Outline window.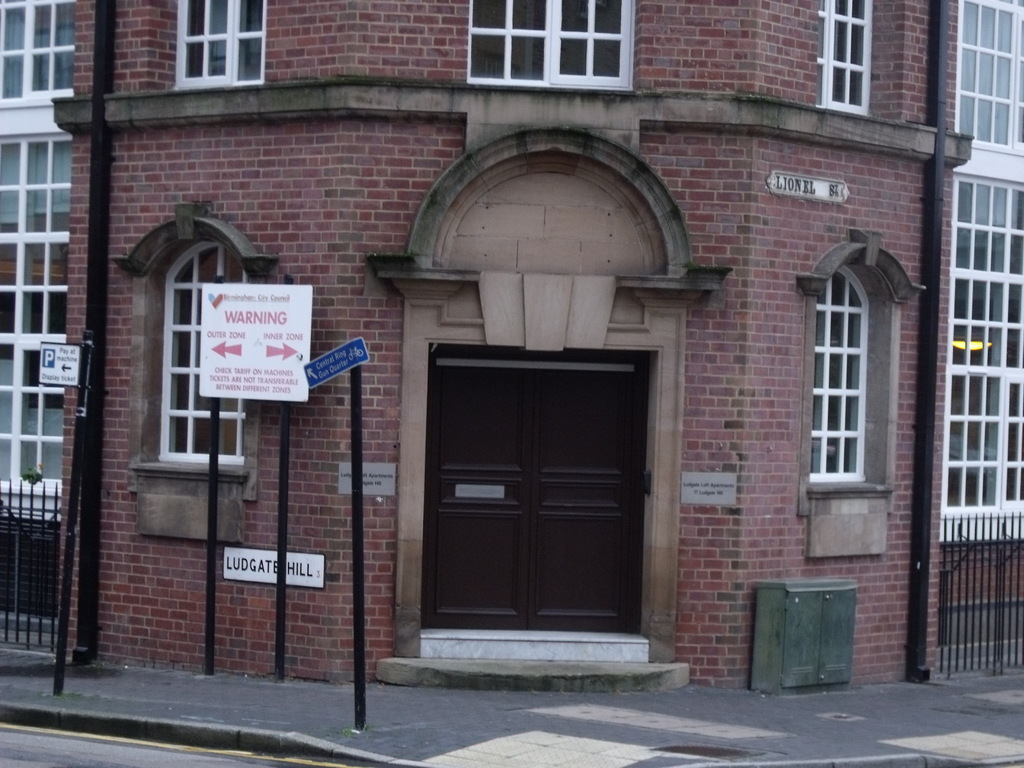
Outline: BBox(809, 264, 867, 491).
